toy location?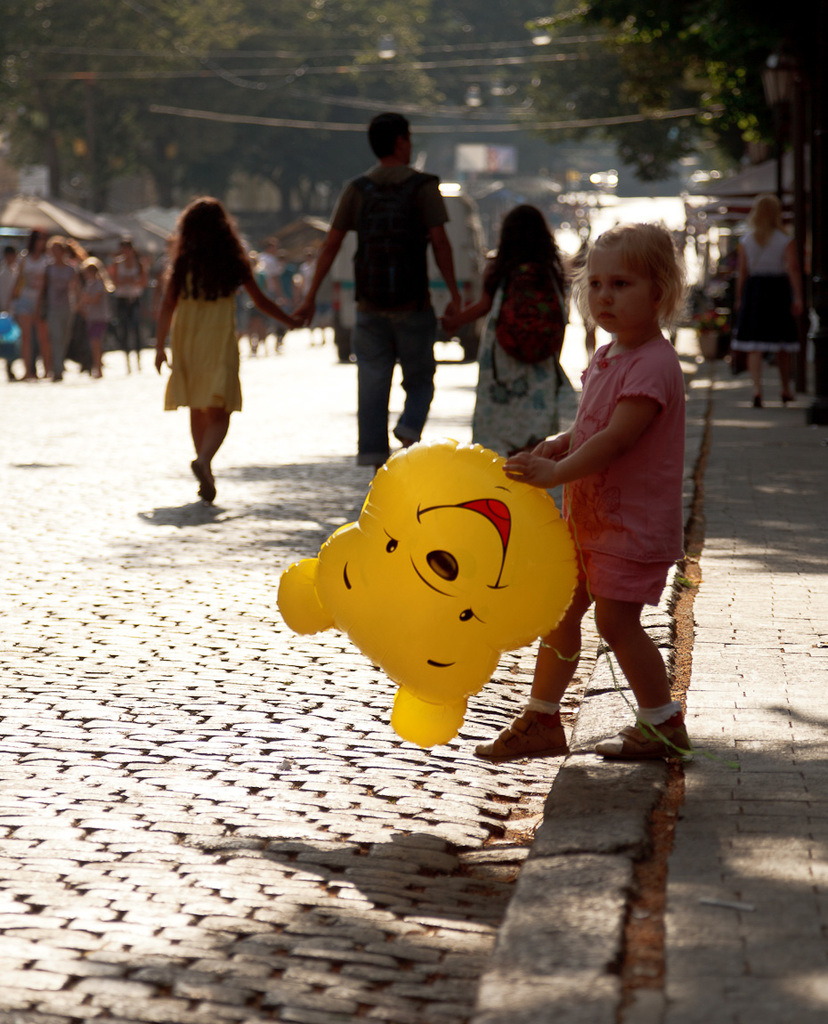
rect(269, 429, 583, 747)
